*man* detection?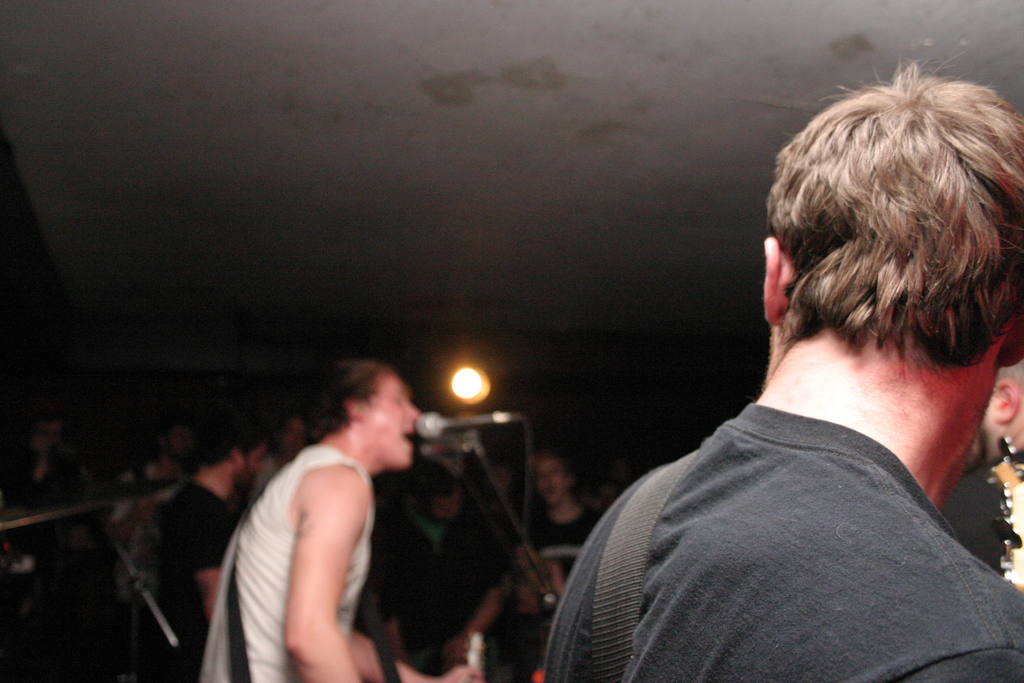
543 462 602 582
